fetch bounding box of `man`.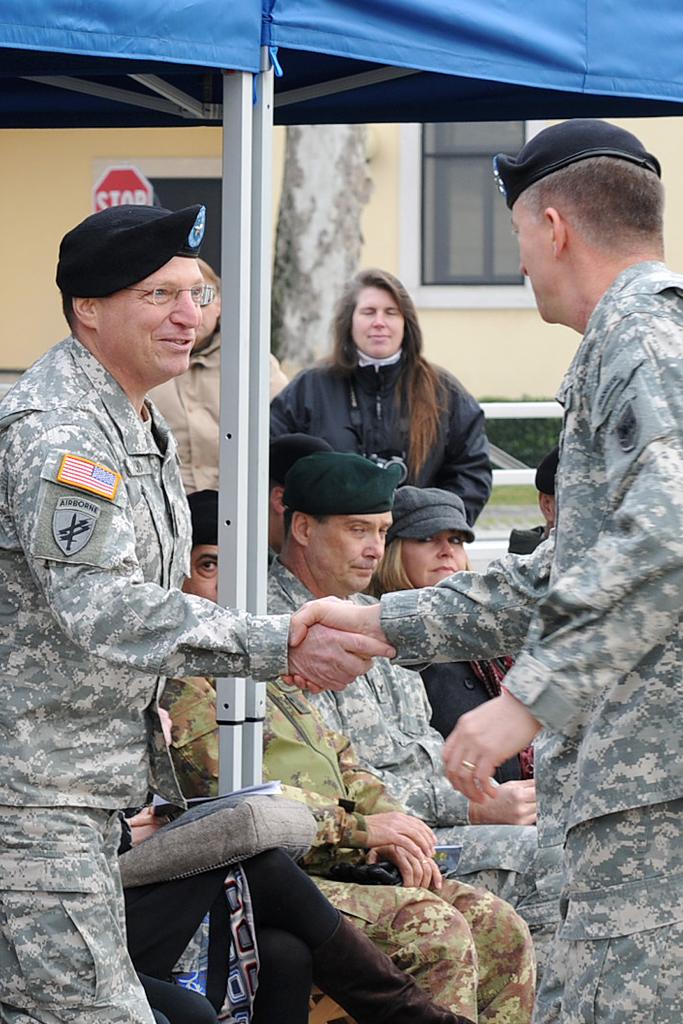
Bbox: 266 451 565 984.
